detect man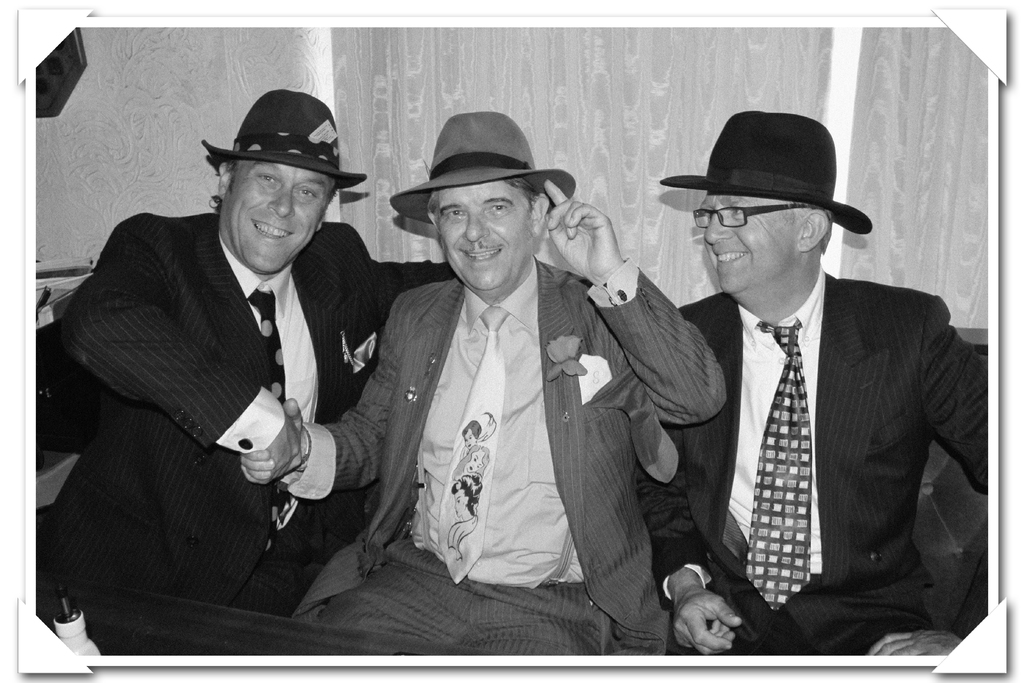
bbox(32, 75, 461, 597)
